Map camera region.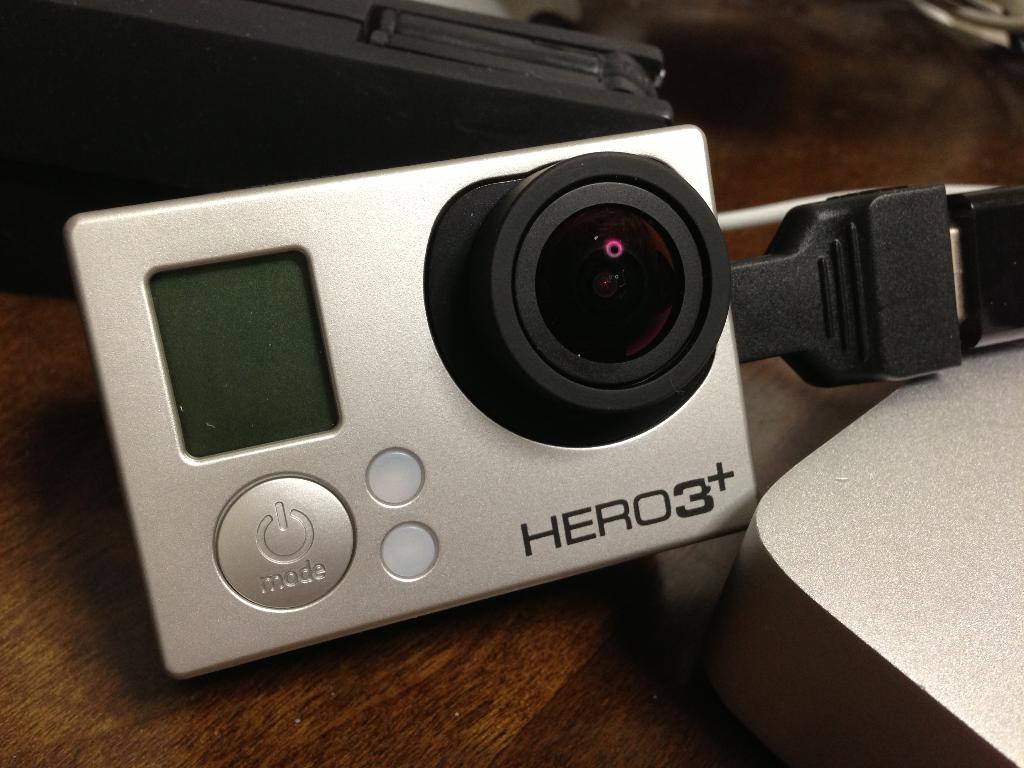
Mapped to x1=63, y1=122, x2=760, y2=682.
